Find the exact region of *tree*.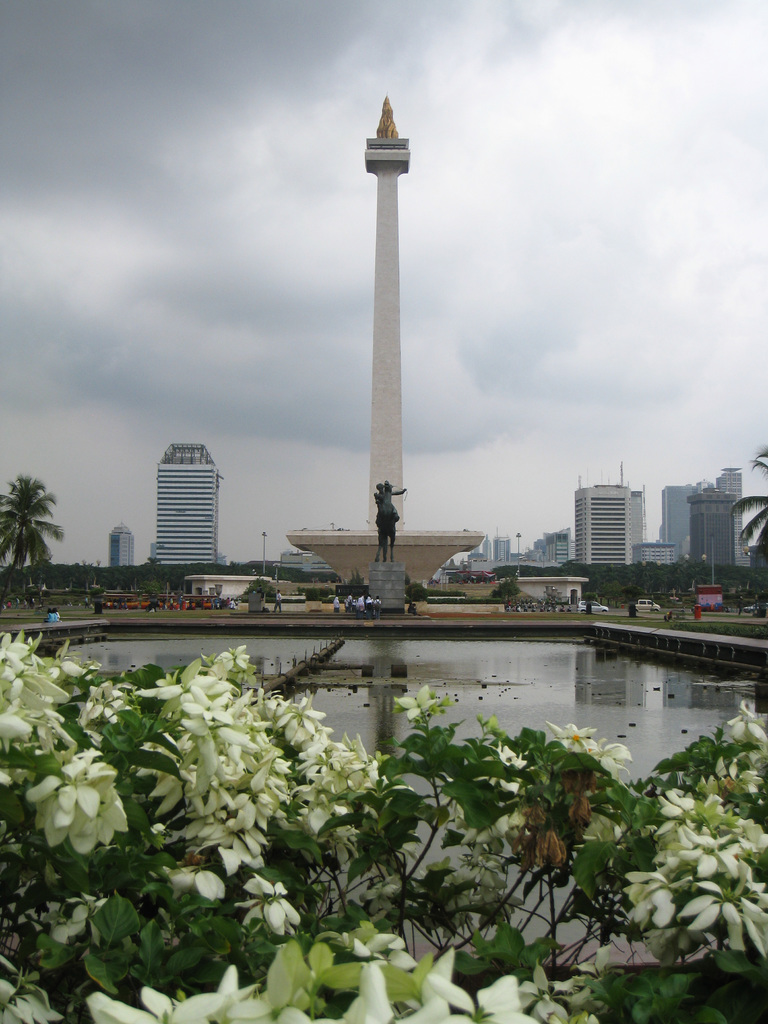
Exact region: pyautogui.locateOnScreen(735, 451, 767, 556).
